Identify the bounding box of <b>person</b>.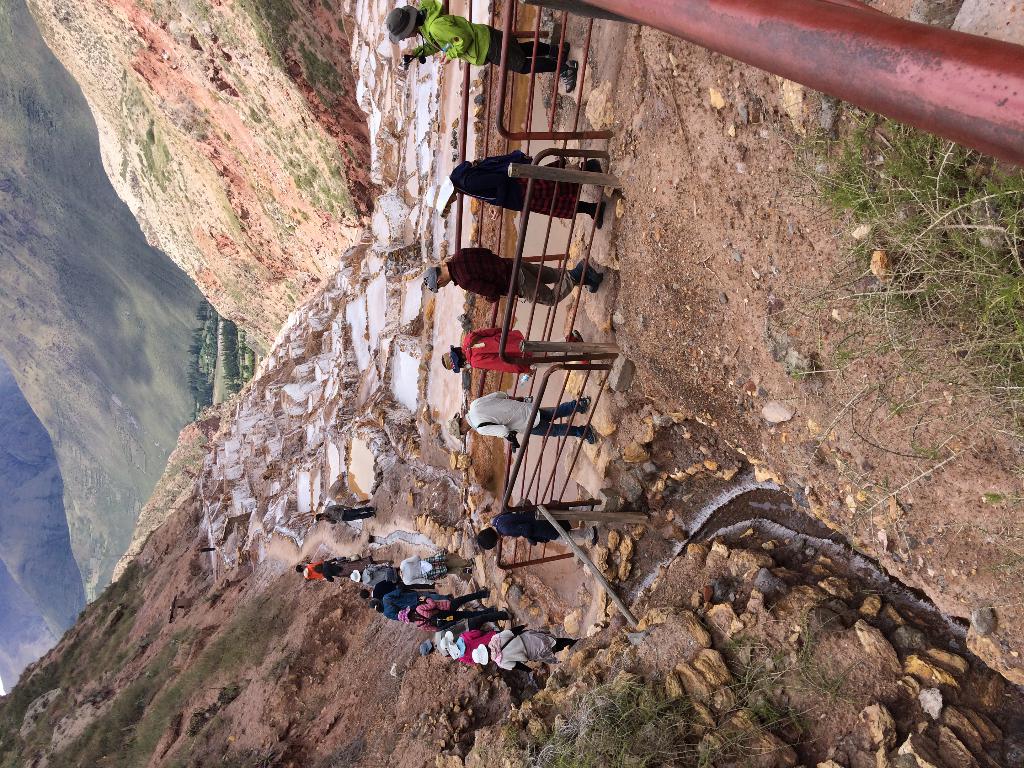
449/387/593/450.
